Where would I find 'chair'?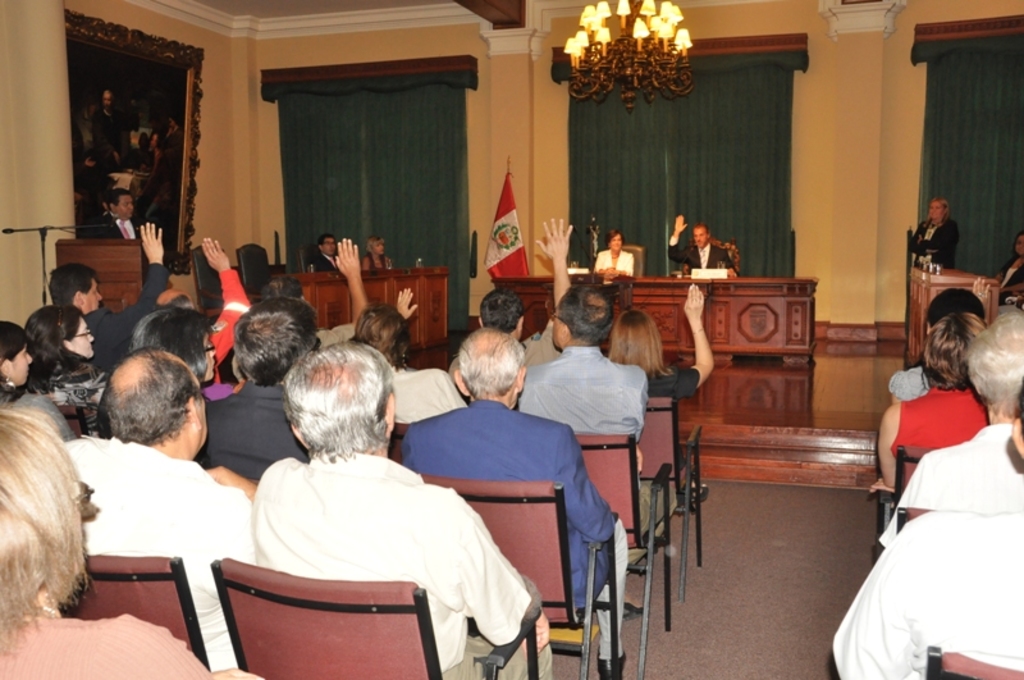
At (x1=876, y1=446, x2=925, y2=538).
